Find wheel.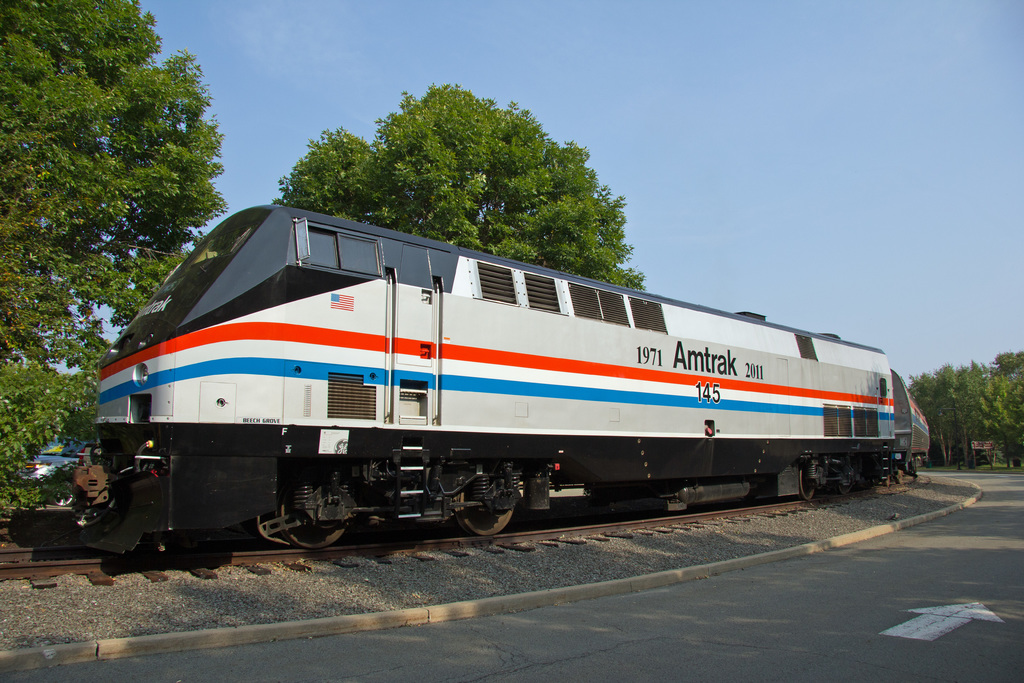
x1=275 y1=470 x2=350 y2=549.
